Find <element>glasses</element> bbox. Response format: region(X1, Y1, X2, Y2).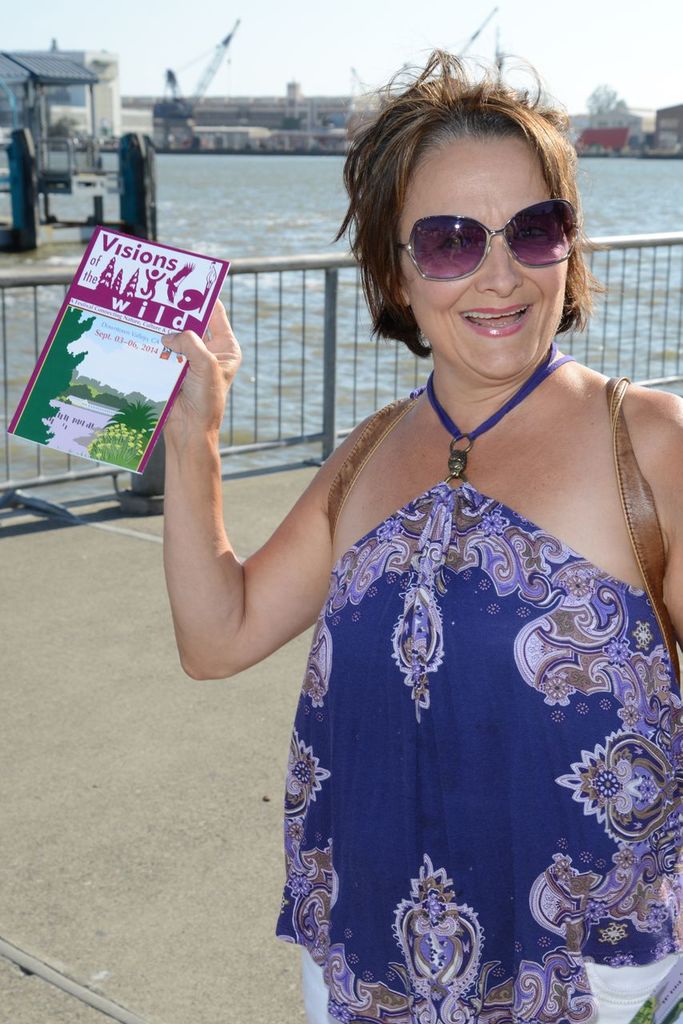
region(393, 189, 577, 289).
